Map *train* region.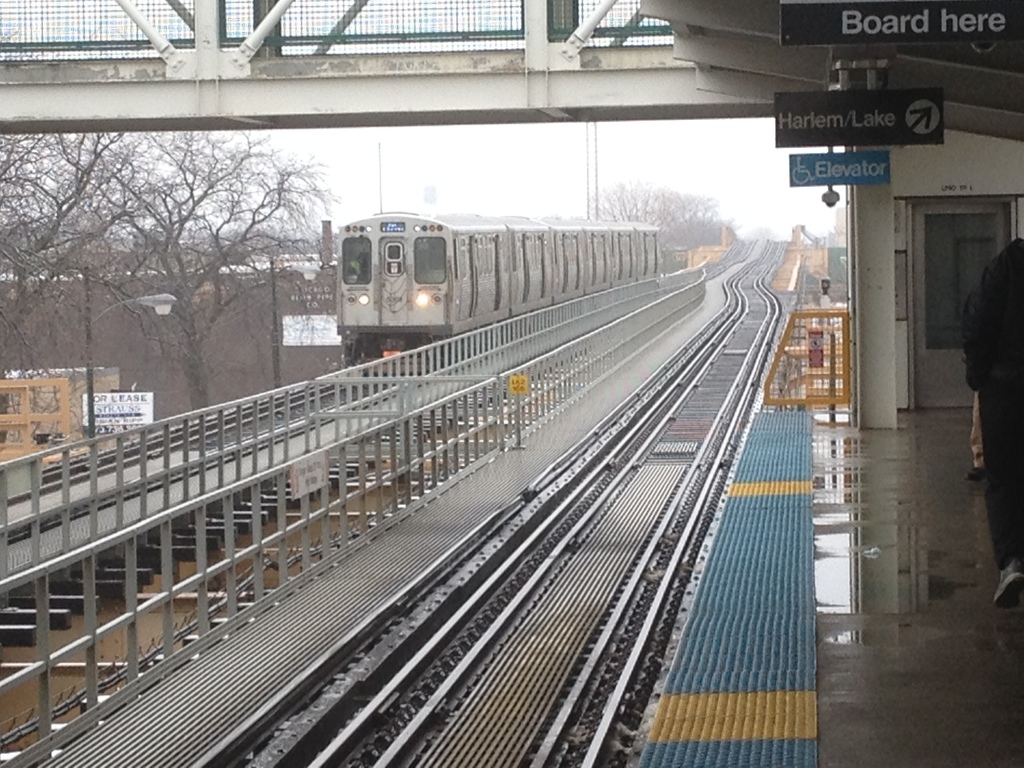
Mapped to 335/209/666/365.
